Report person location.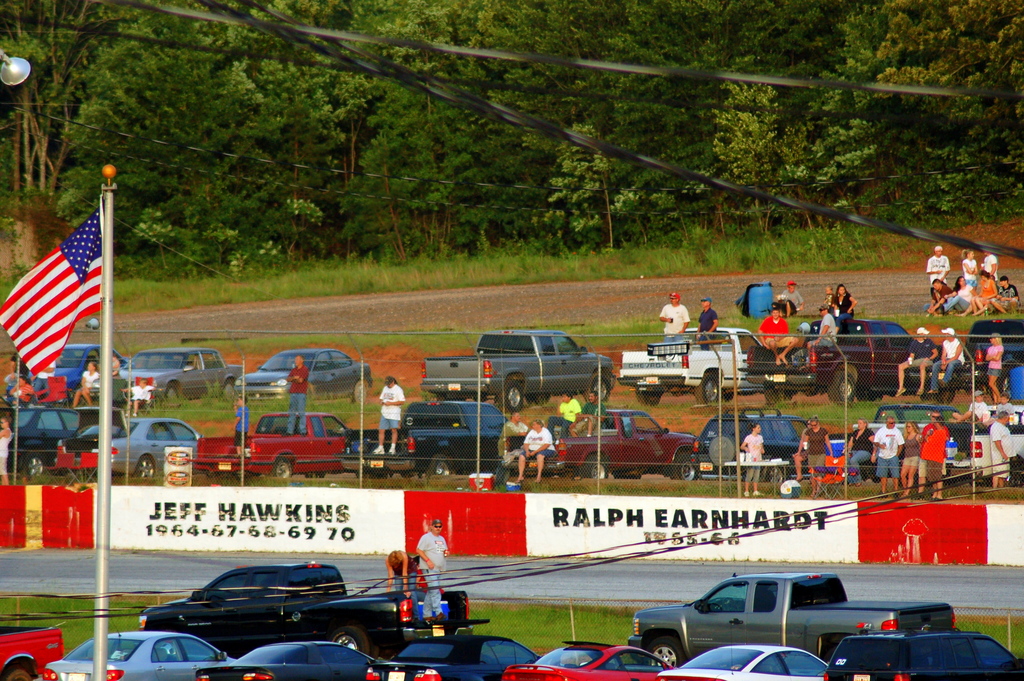
Report: 416,517,445,623.
